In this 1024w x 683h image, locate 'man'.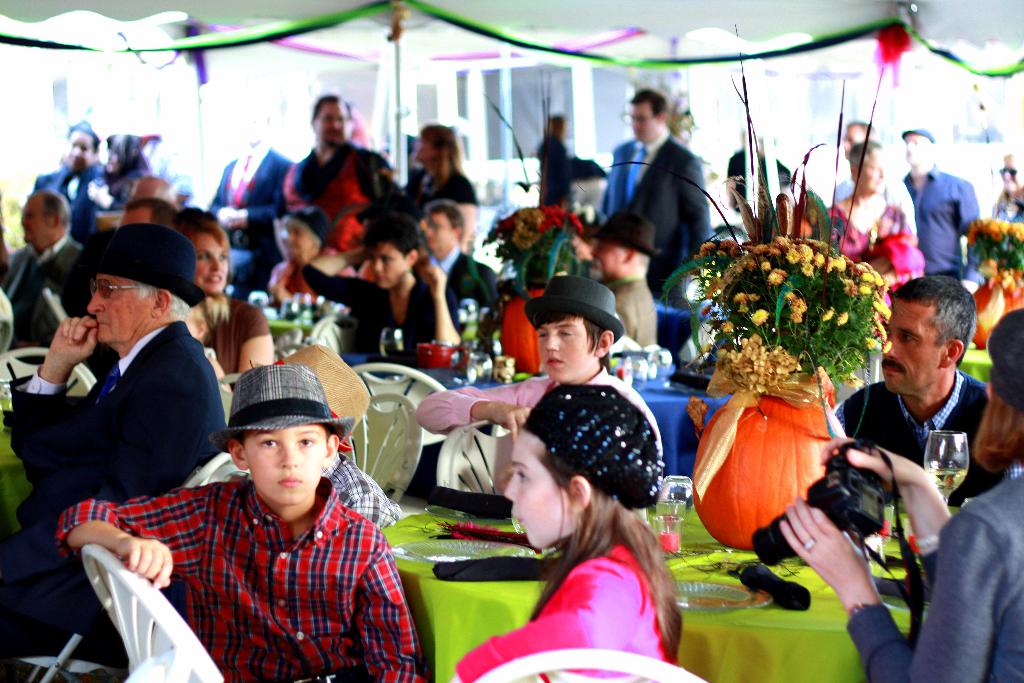
Bounding box: [x1=0, y1=186, x2=83, y2=357].
